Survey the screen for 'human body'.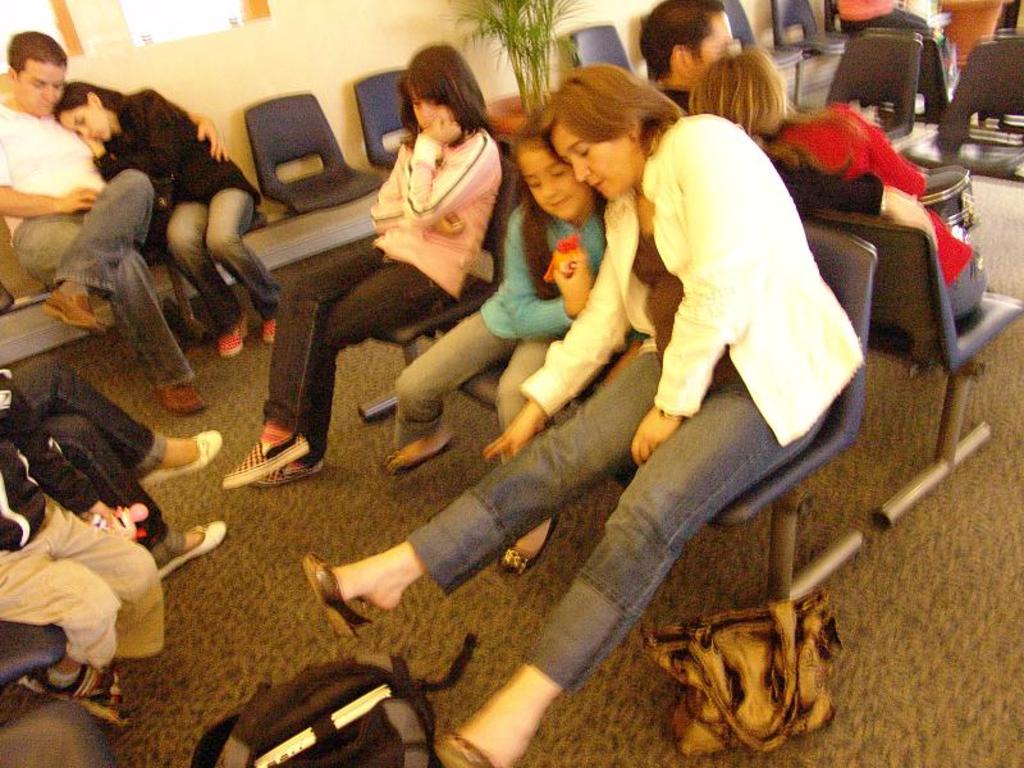
Survey found: 55:82:265:378.
